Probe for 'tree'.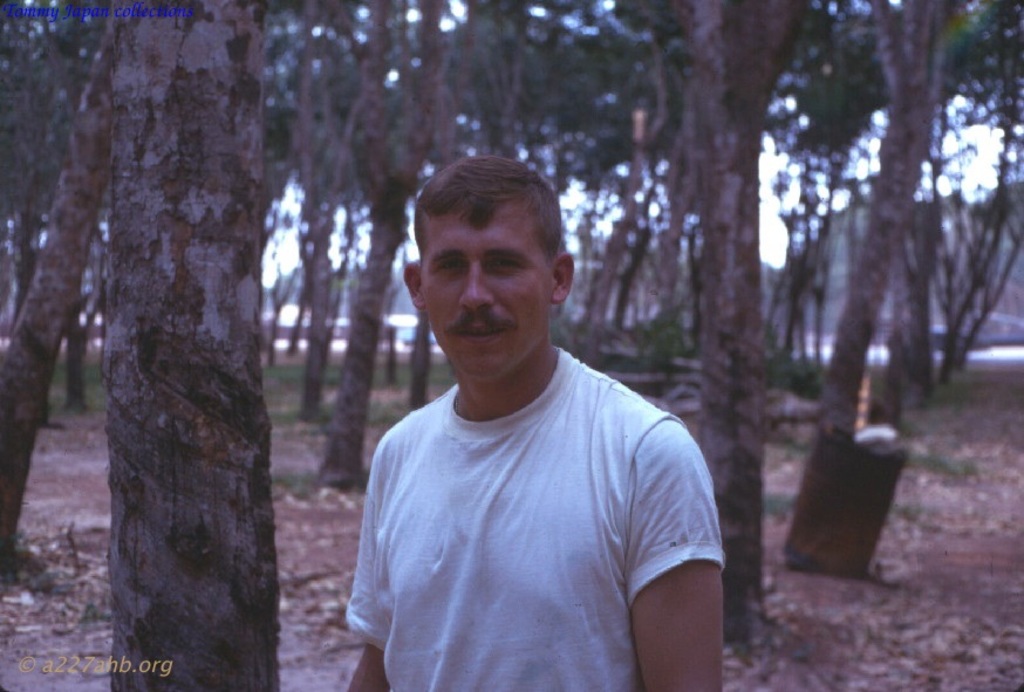
Probe result: (107, 2, 285, 691).
